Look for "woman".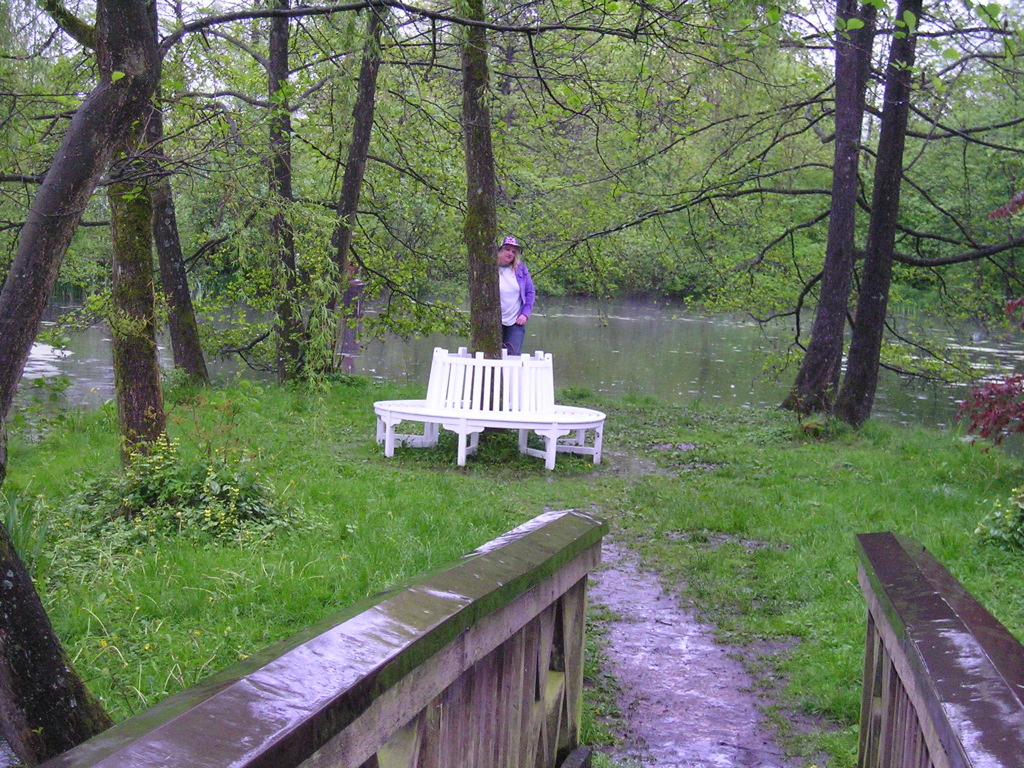
Found: crop(496, 237, 537, 358).
